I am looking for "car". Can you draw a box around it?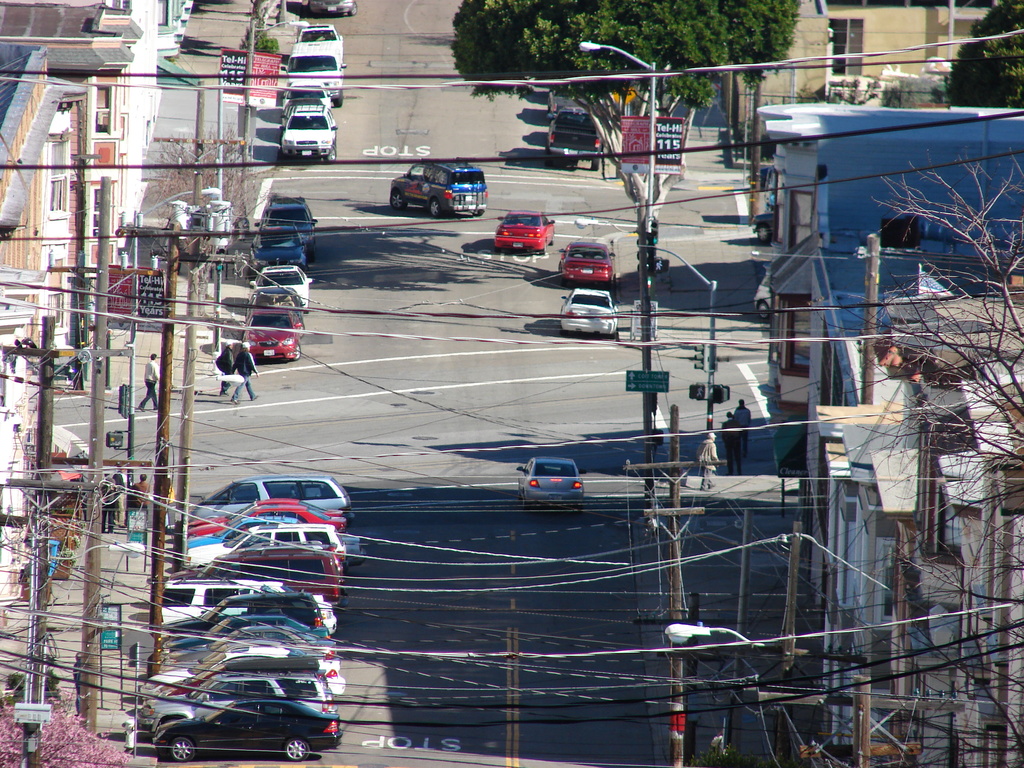
Sure, the bounding box is l=515, t=458, r=587, b=505.
